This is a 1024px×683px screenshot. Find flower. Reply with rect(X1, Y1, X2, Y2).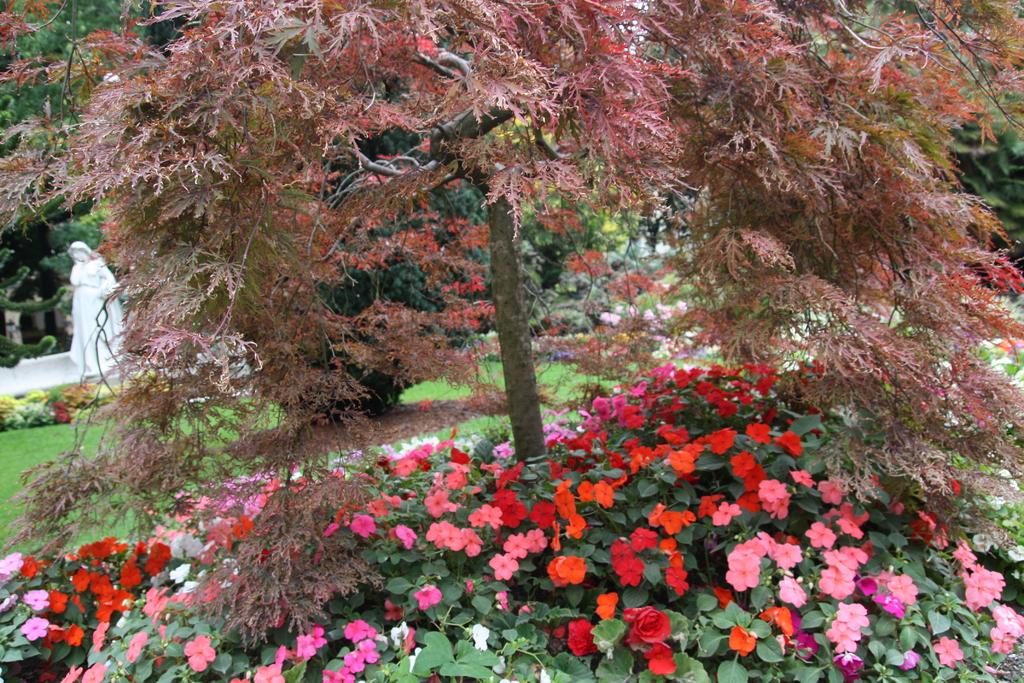
rect(63, 623, 87, 648).
